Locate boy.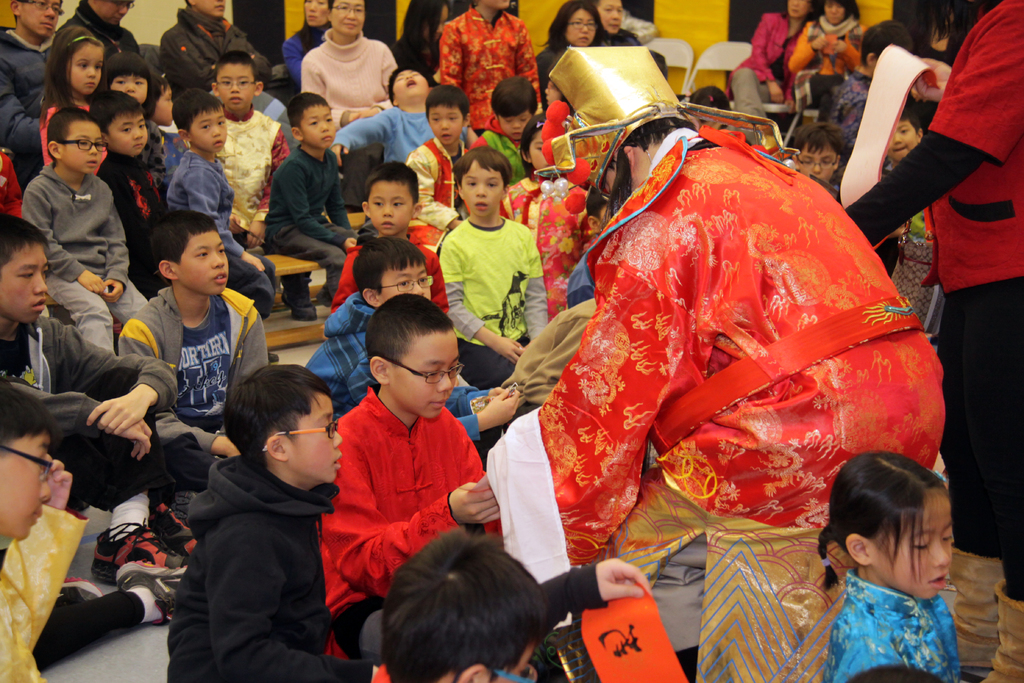
Bounding box: 182/50/292/245.
